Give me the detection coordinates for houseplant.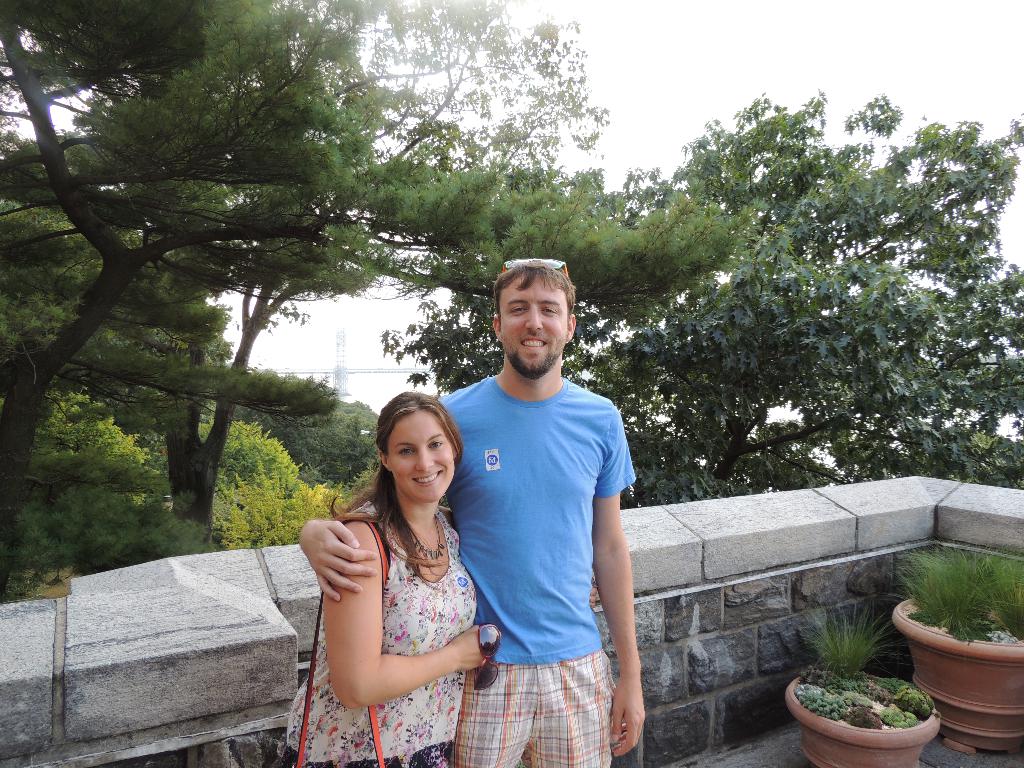
[x1=887, y1=533, x2=1023, y2=755].
